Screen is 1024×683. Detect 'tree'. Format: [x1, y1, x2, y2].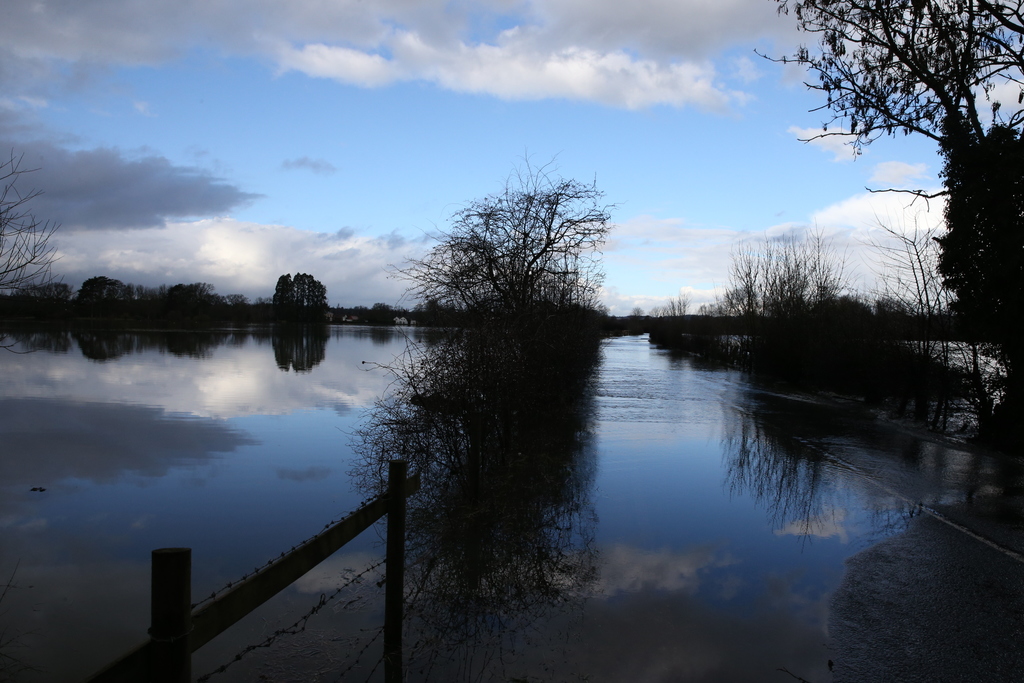
[713, 229, 784, 338].
